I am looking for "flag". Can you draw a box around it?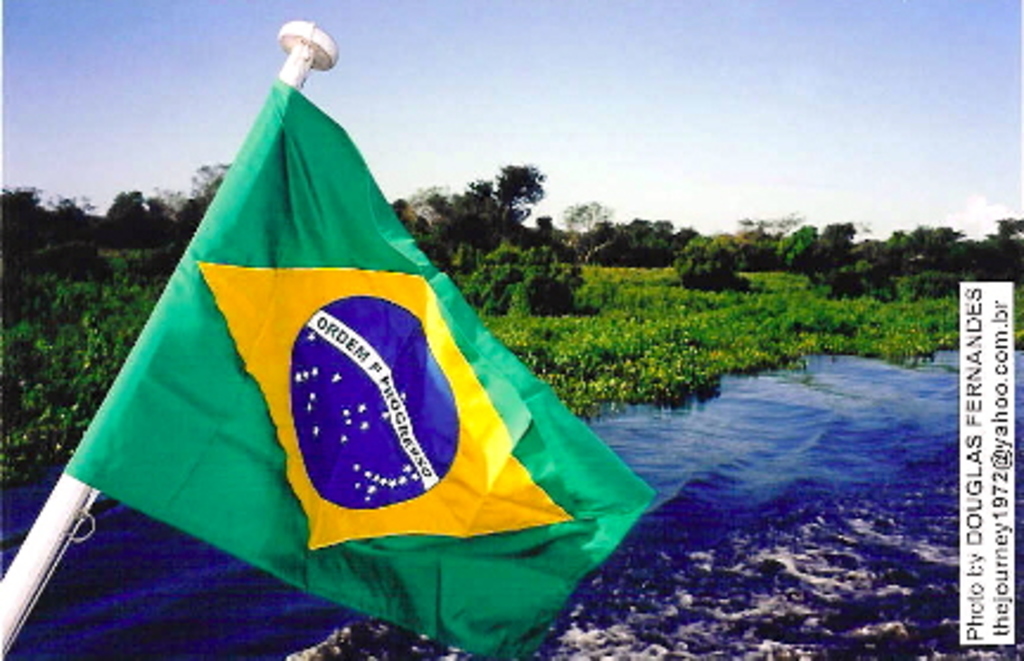
Sure, the bounding box is bbox(62, 73, 664, 659).
